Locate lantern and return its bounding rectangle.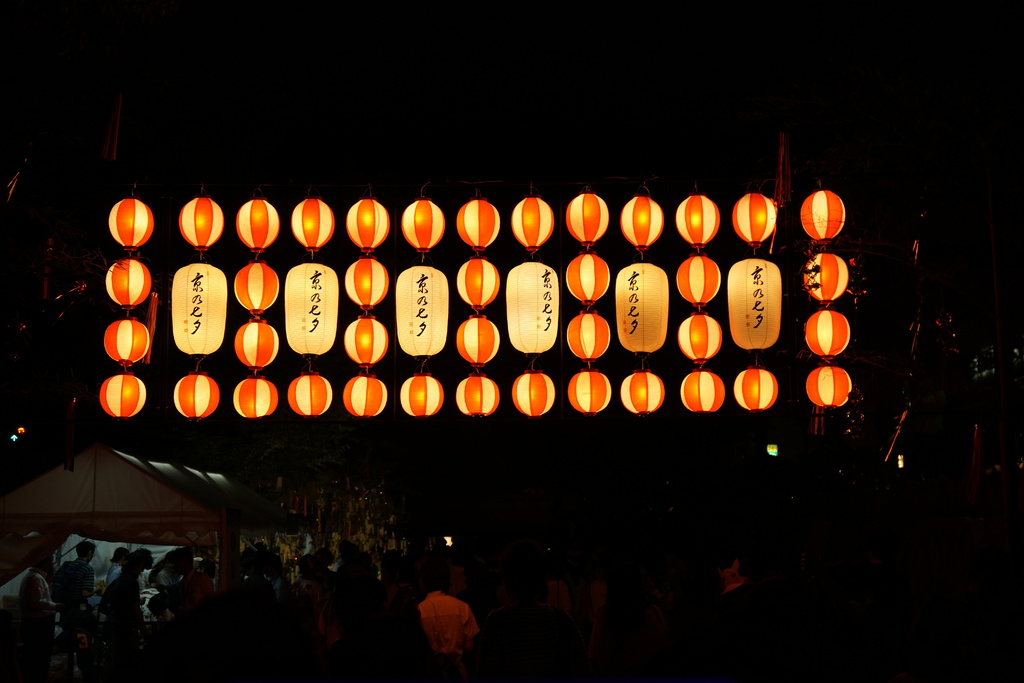
bbox=[732, 193, 777, 248].
